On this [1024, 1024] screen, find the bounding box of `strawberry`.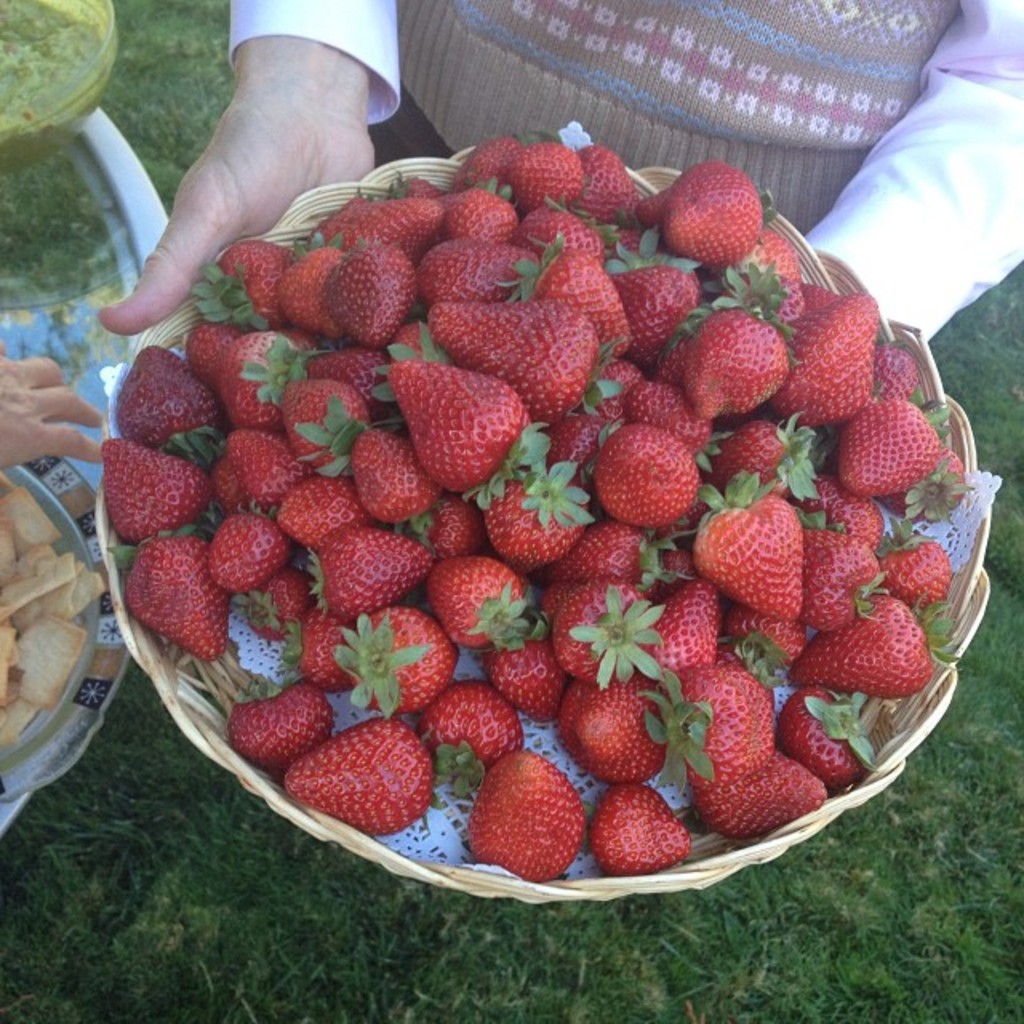
Bounding box: region(578, 141, 645, 219).
